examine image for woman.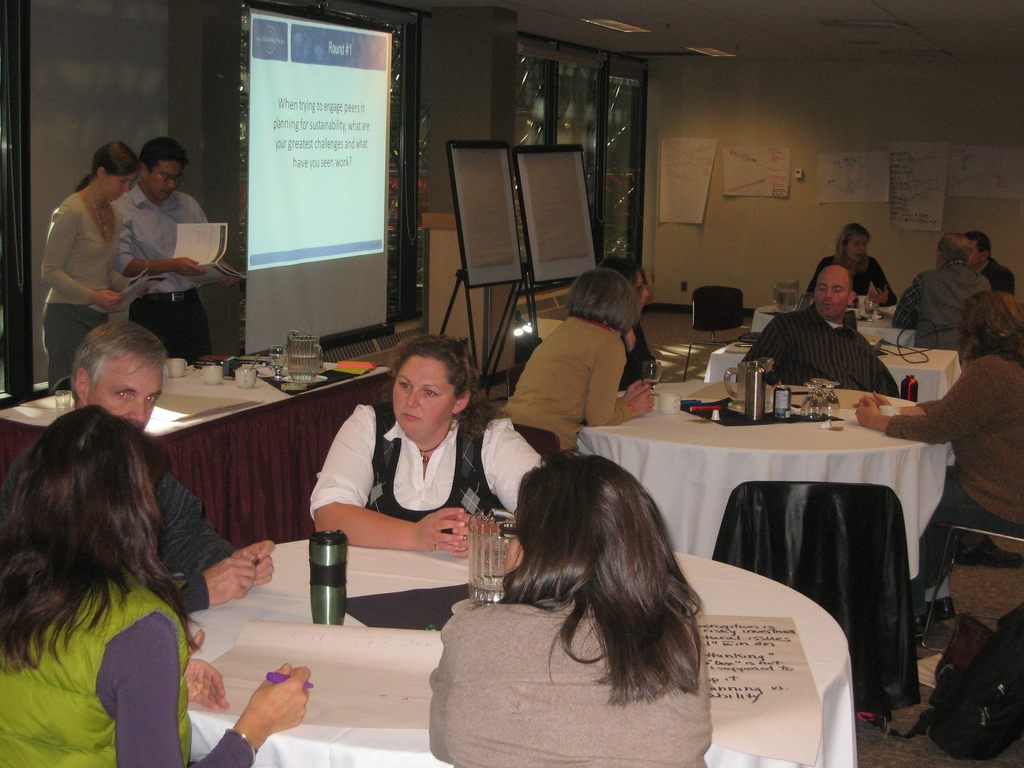
Examination result: [846,285,1023,628].
